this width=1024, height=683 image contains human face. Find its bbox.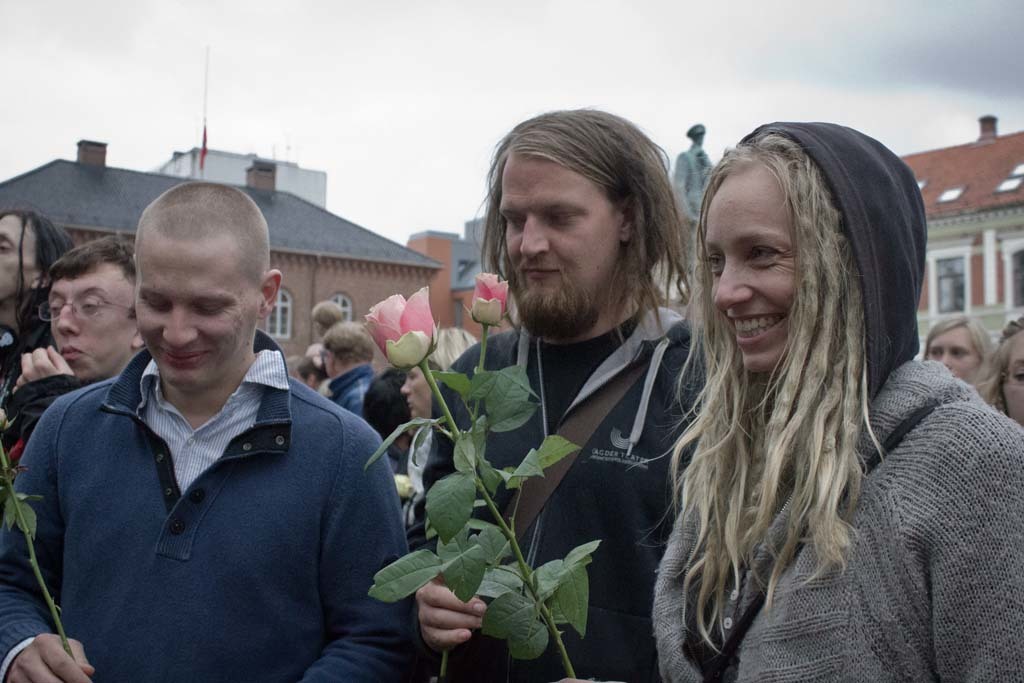
left=51, top=280, right=139, bottom=384.
